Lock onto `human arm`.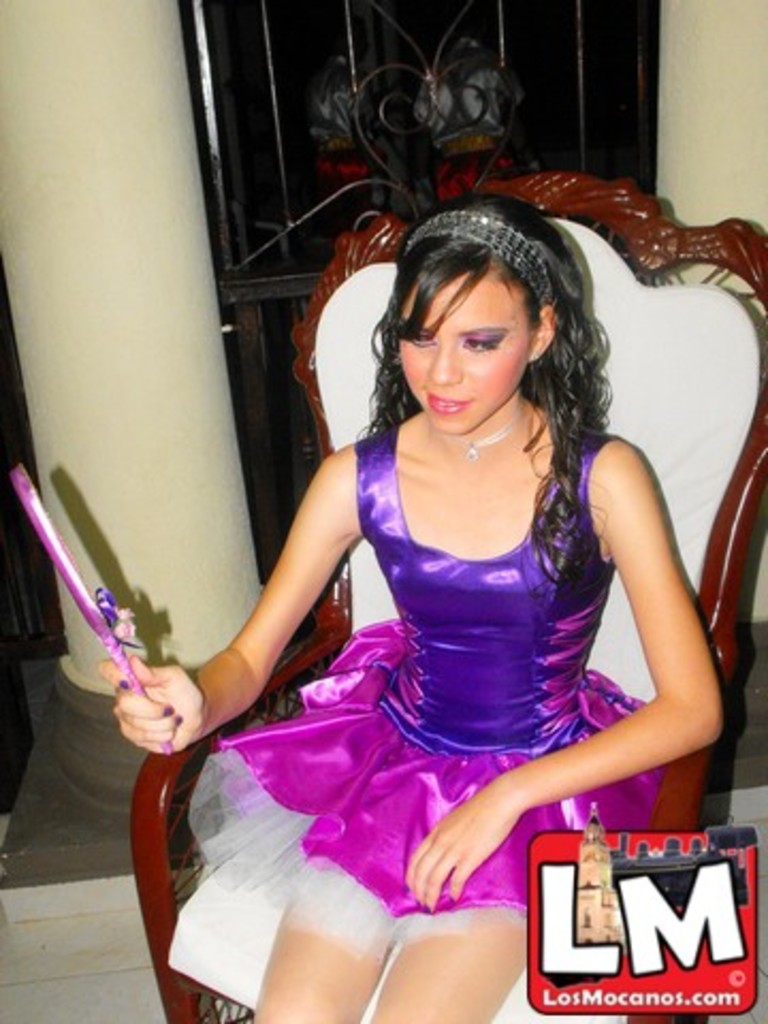
Locked: [x1=544, y1=384, x2=736, y2=870].
